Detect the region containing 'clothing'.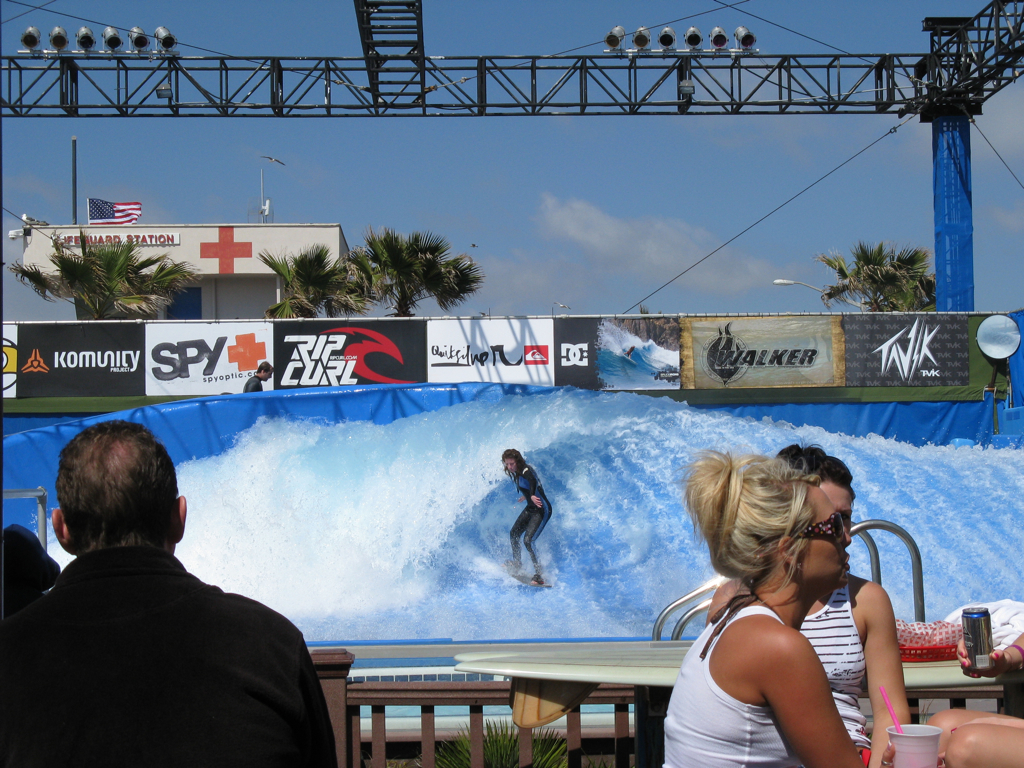
(x1=511, y1=462, x2=547, y2=567).
